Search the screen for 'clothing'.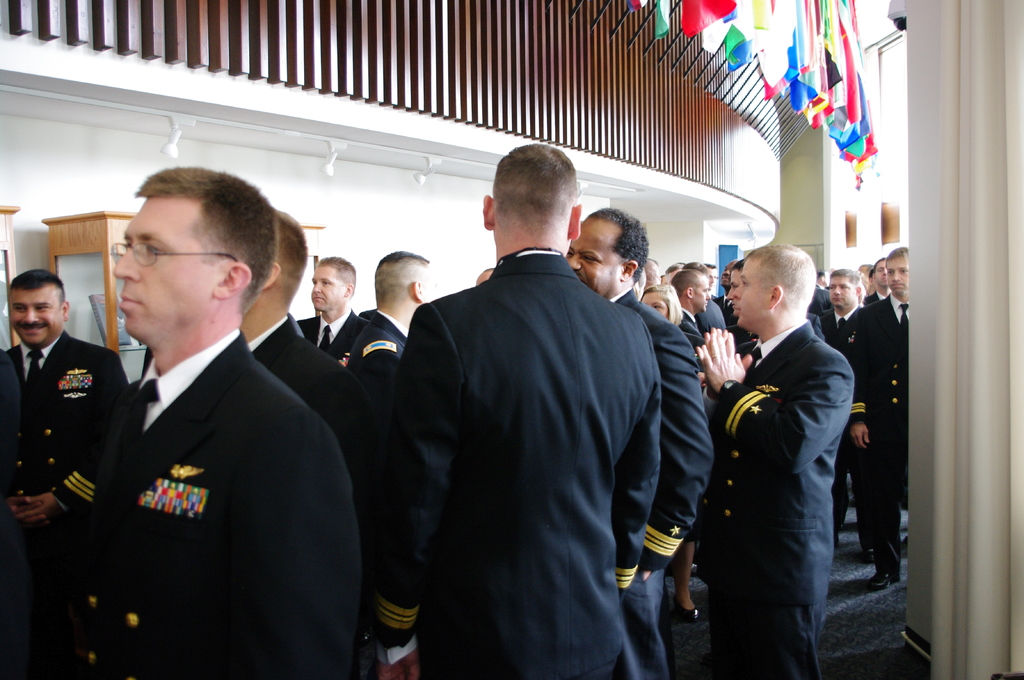
Found at left=382, top=251, right=660, bottom=679.
